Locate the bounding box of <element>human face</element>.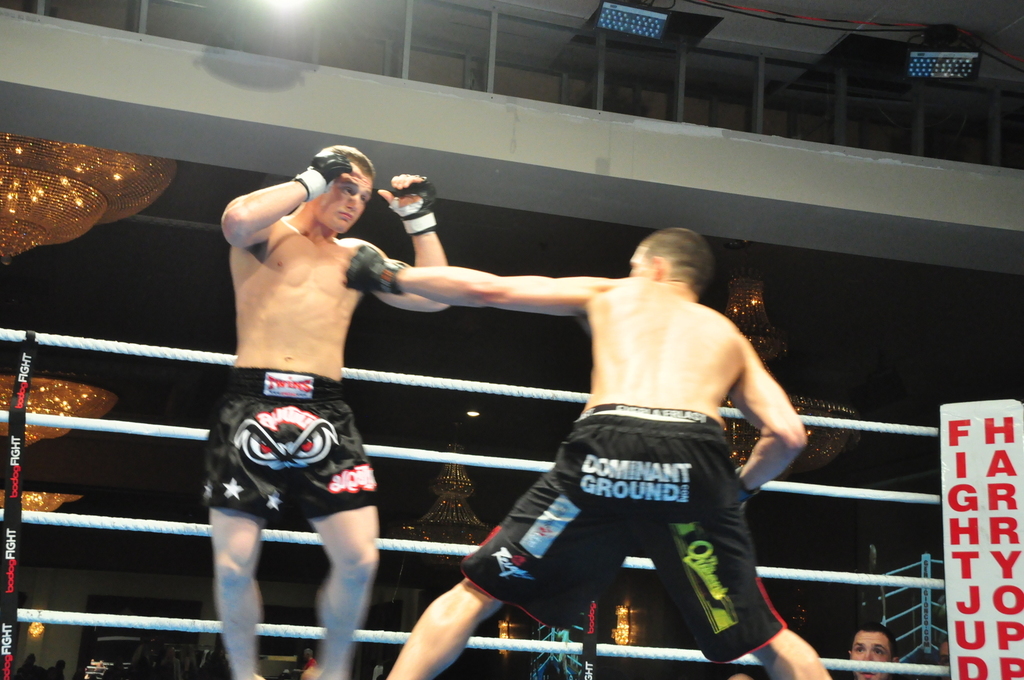
Bounding box: pyautogui.locateOnScreen(313, 168, 373, 237).
